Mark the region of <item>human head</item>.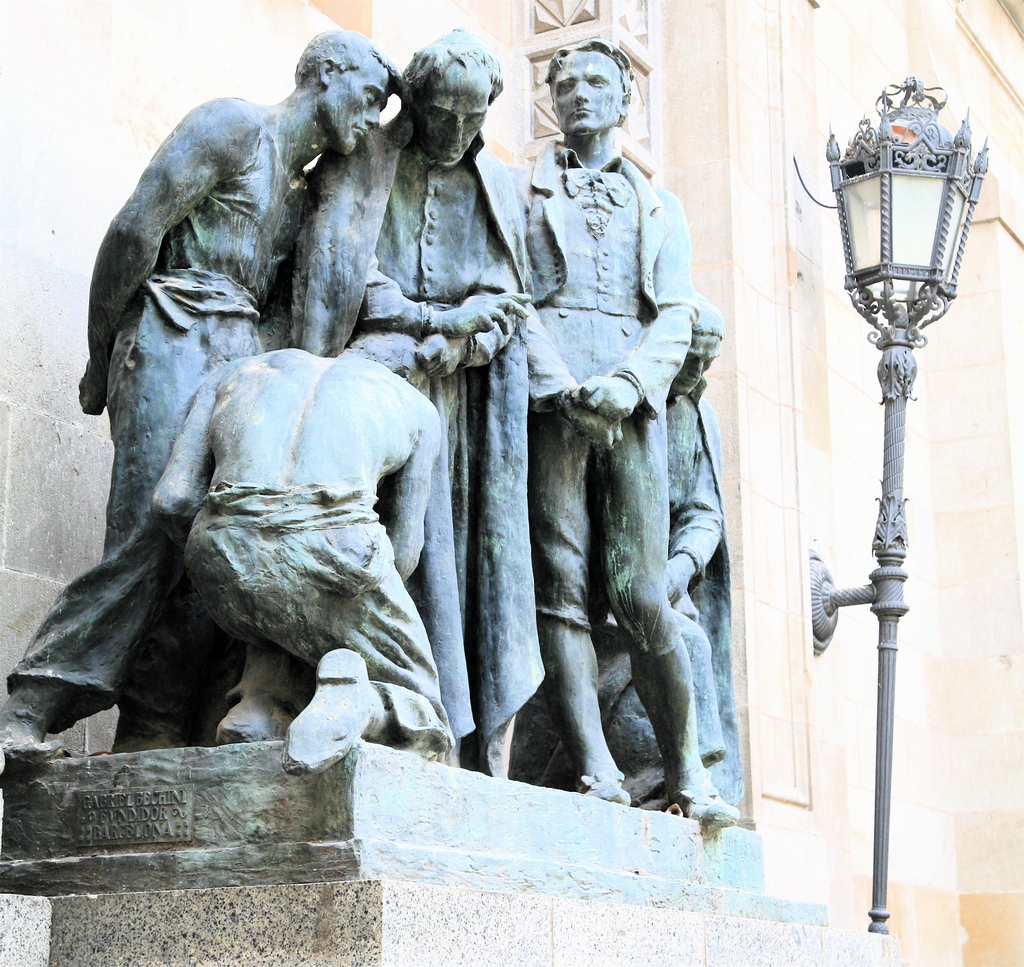
Region: [397,28,504,168].
